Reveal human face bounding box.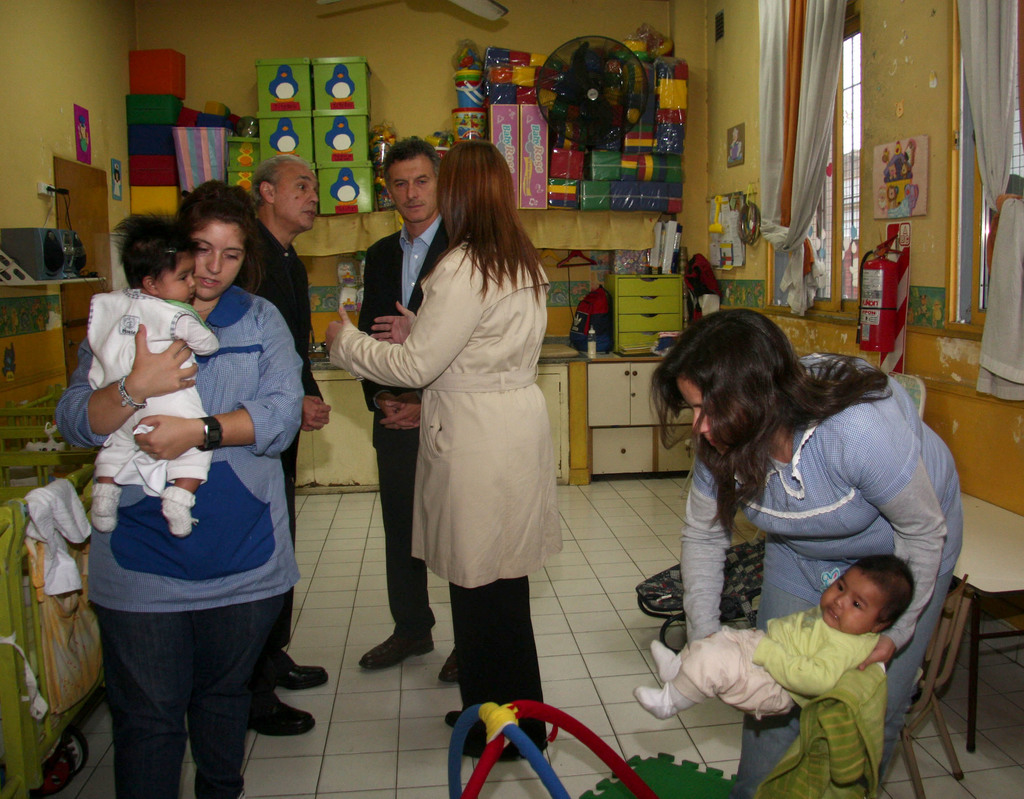
Revealed: l=388, t=157, r=435, b=225.
